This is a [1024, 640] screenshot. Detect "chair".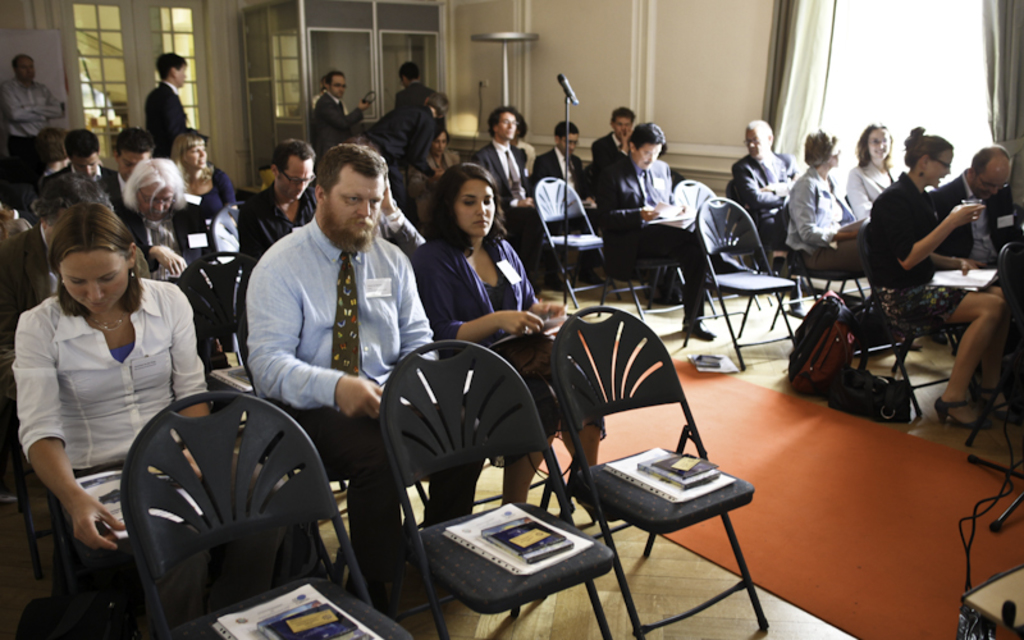
bbox(526, 175, 609, 307).
